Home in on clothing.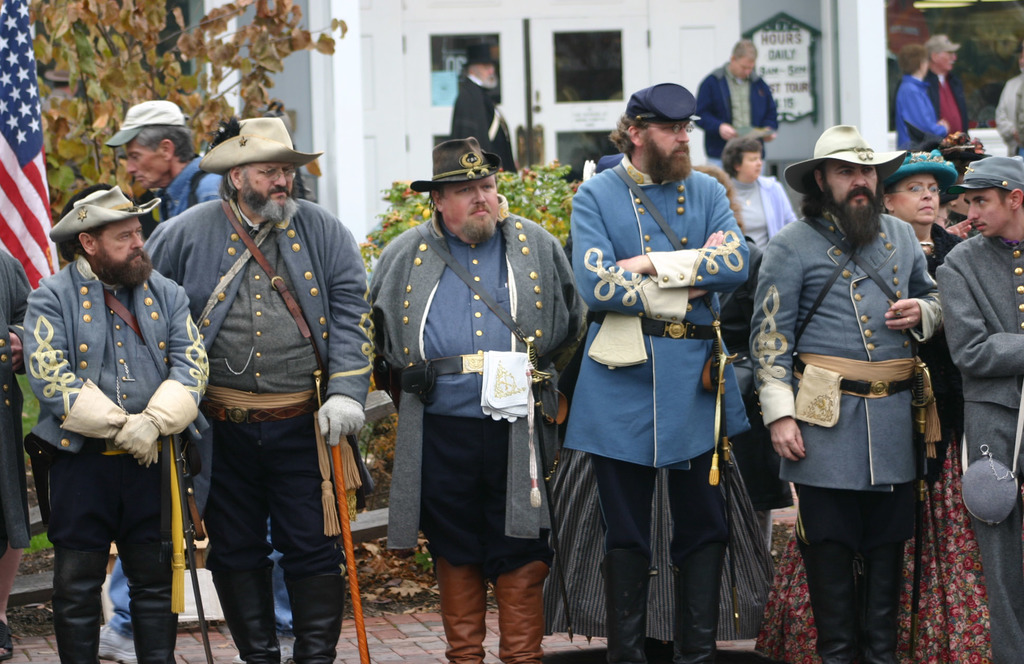
Homed in at bbox(921, 79, 965, 147).
